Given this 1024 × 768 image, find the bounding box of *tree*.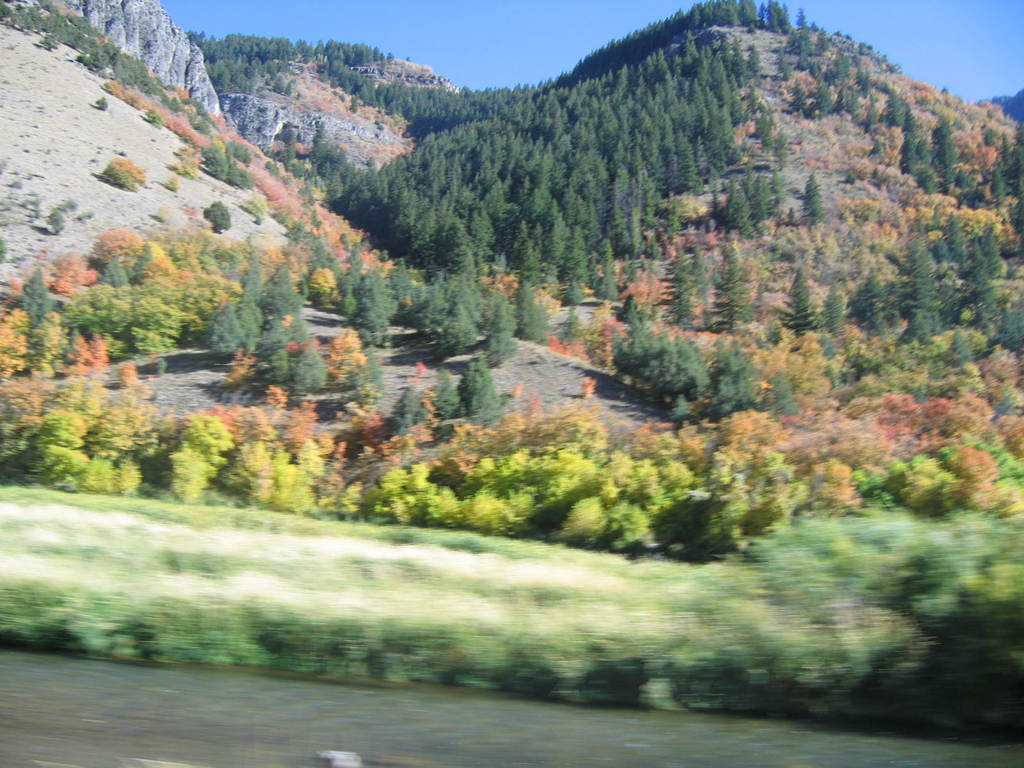
left=100, top=157, right=149, bottom=186.
